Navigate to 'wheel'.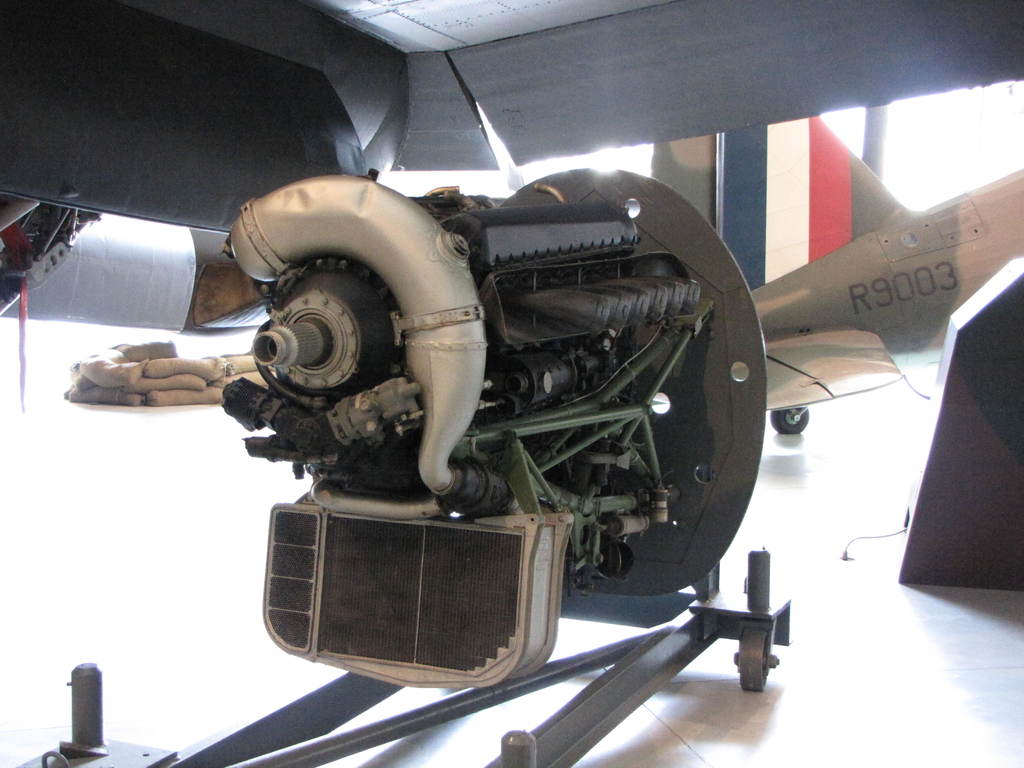
Navigation target: (769,408,811,433).
